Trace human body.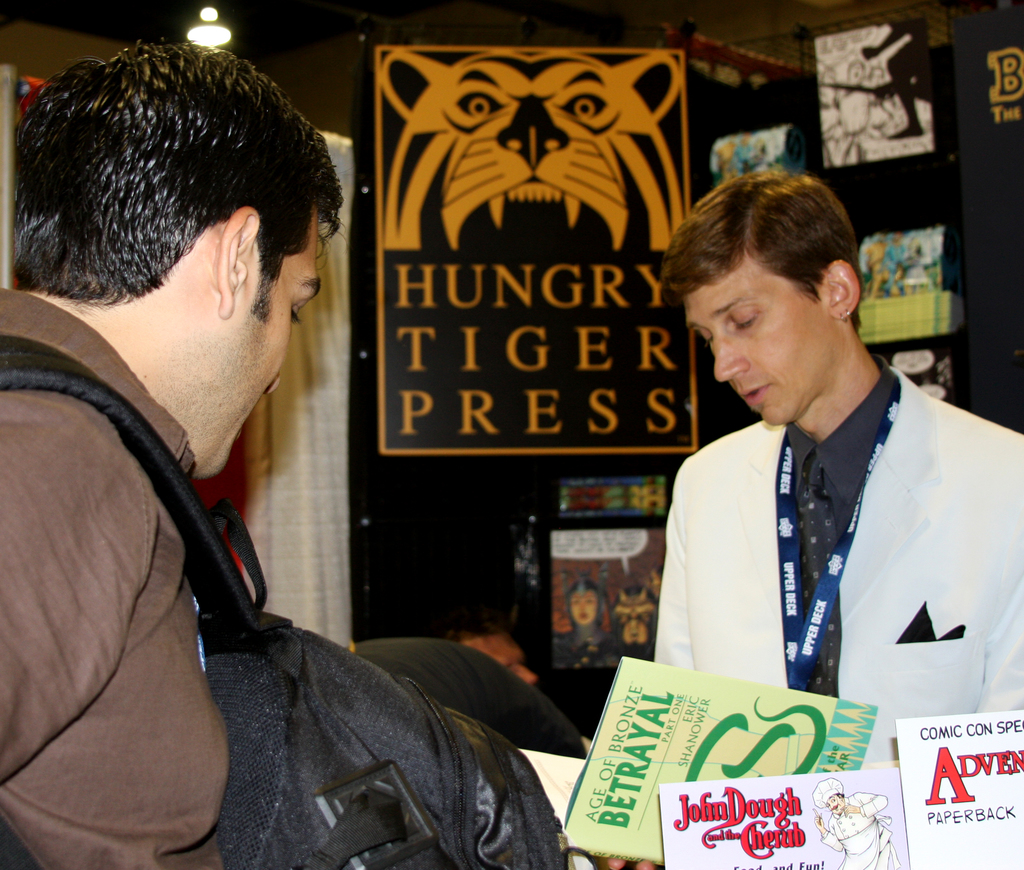
Traced to box=[634, 351, 1023, 769].
